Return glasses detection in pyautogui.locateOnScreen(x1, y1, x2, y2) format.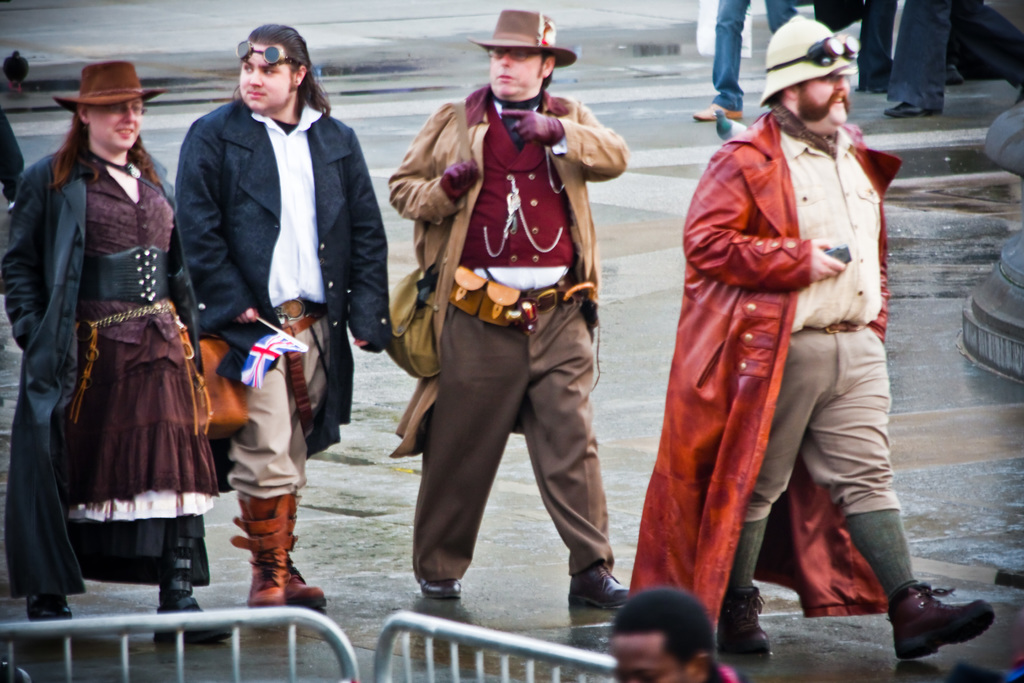
pyautogui.locateOnScreen(486, 46, 543, 62).
